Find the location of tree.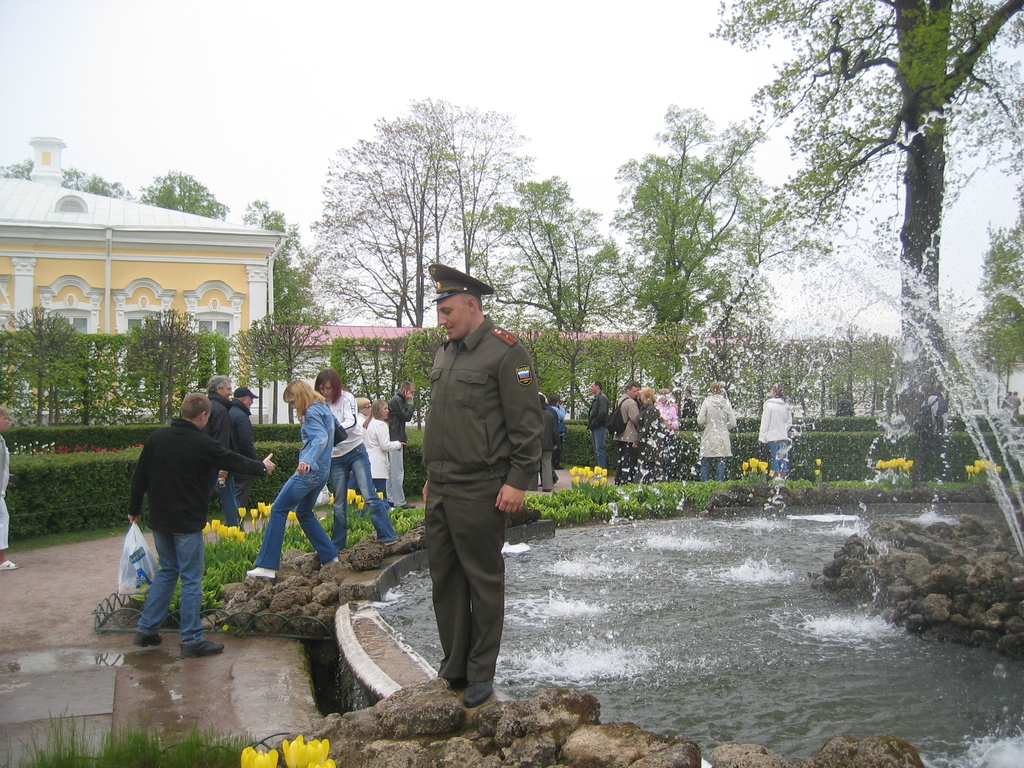
Location: (left=131, top=167, right=227, bottom=219).
